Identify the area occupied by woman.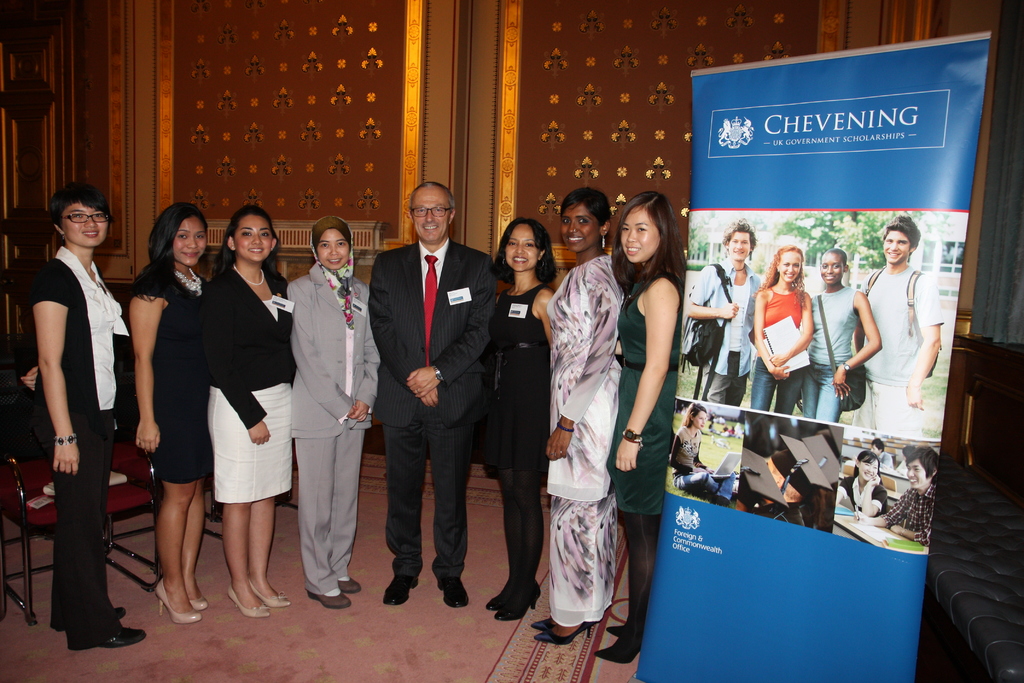
Area: select_region(753, 242, 813, 411).
